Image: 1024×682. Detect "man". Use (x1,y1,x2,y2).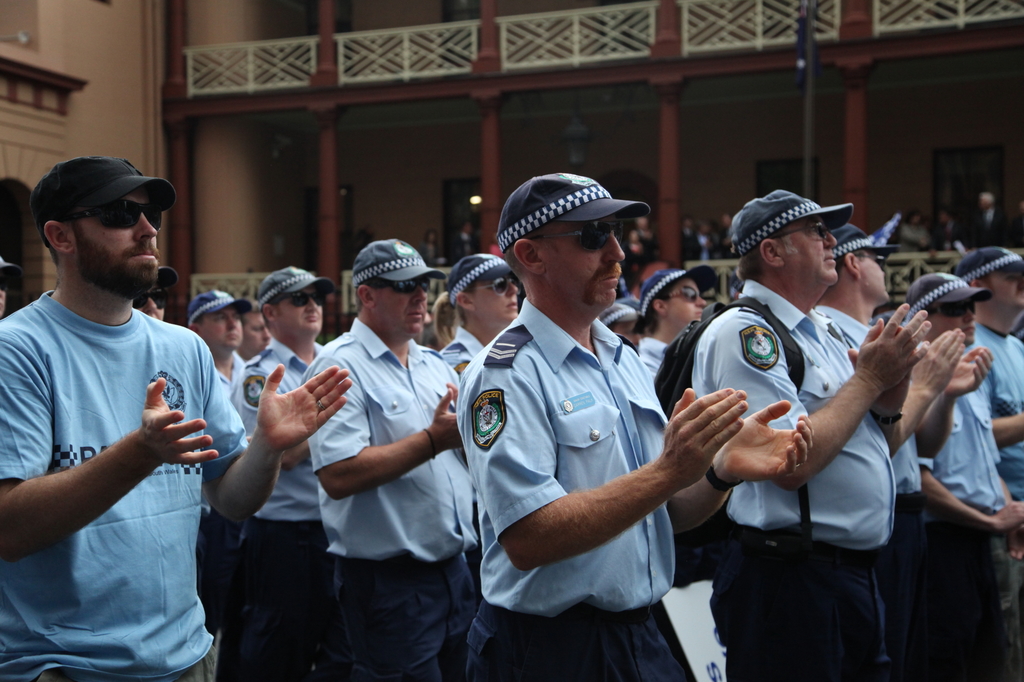
(438,246,524,389).
